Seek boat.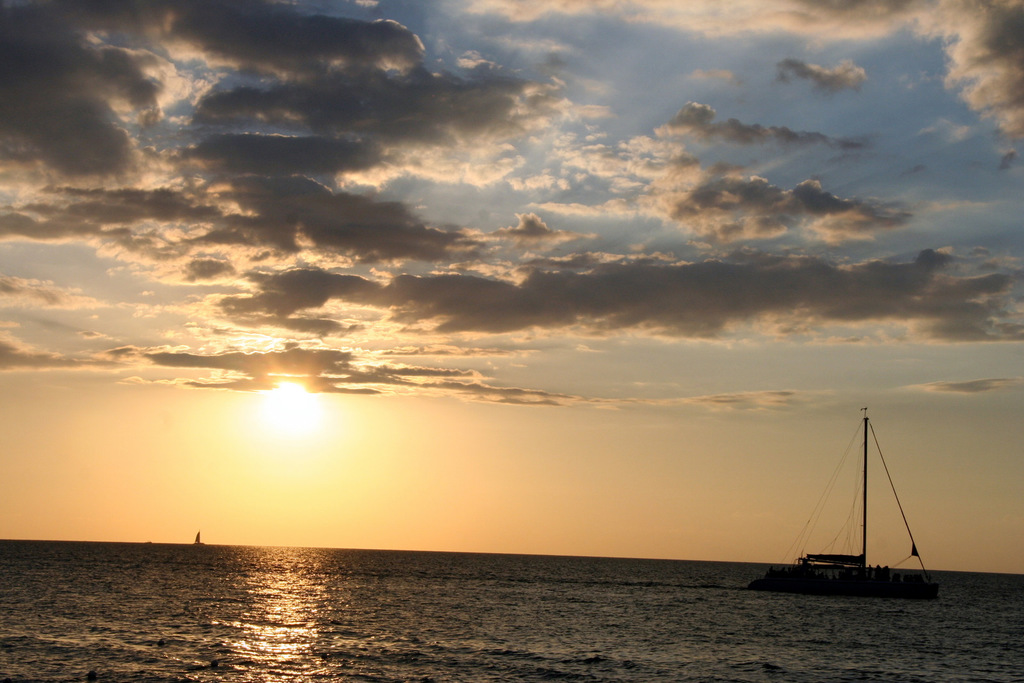
region(747, 407, 943, 603).
